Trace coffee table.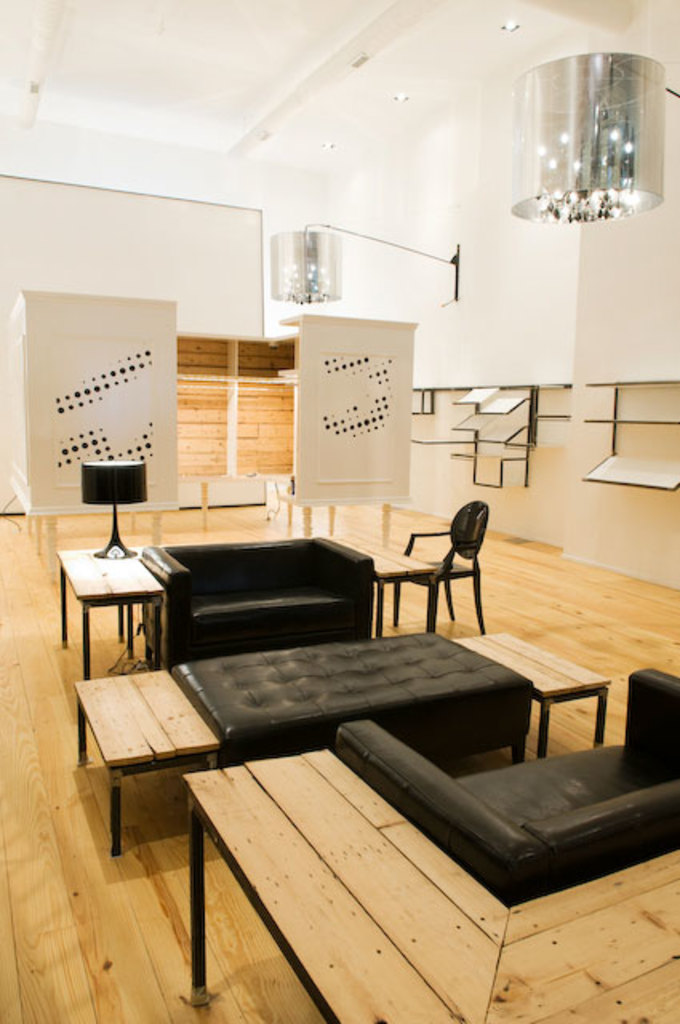
Traced to BBox(173, 746, 678, 1022).
